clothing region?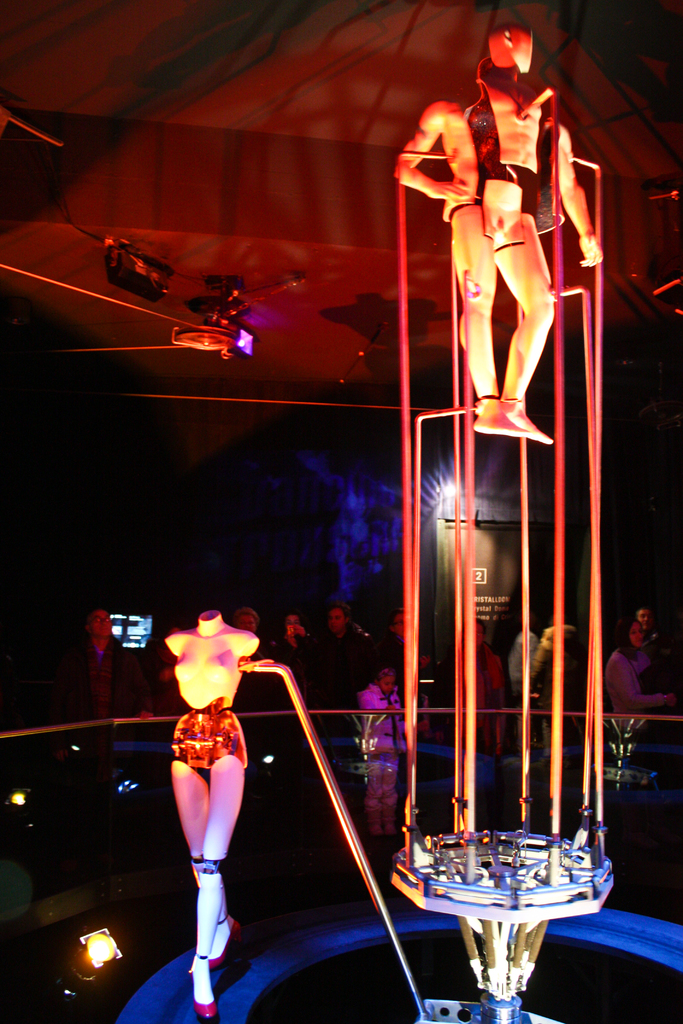
BBox(70, 636, 151, 748)
